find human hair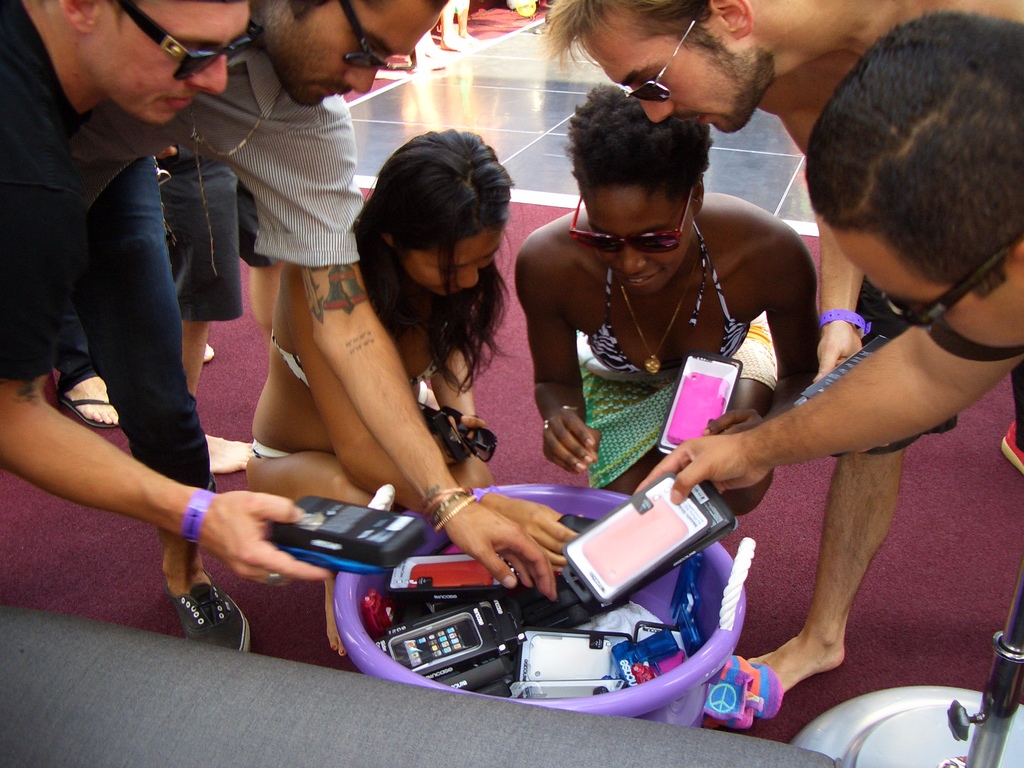
Rect(547, 0, 712, 69)
